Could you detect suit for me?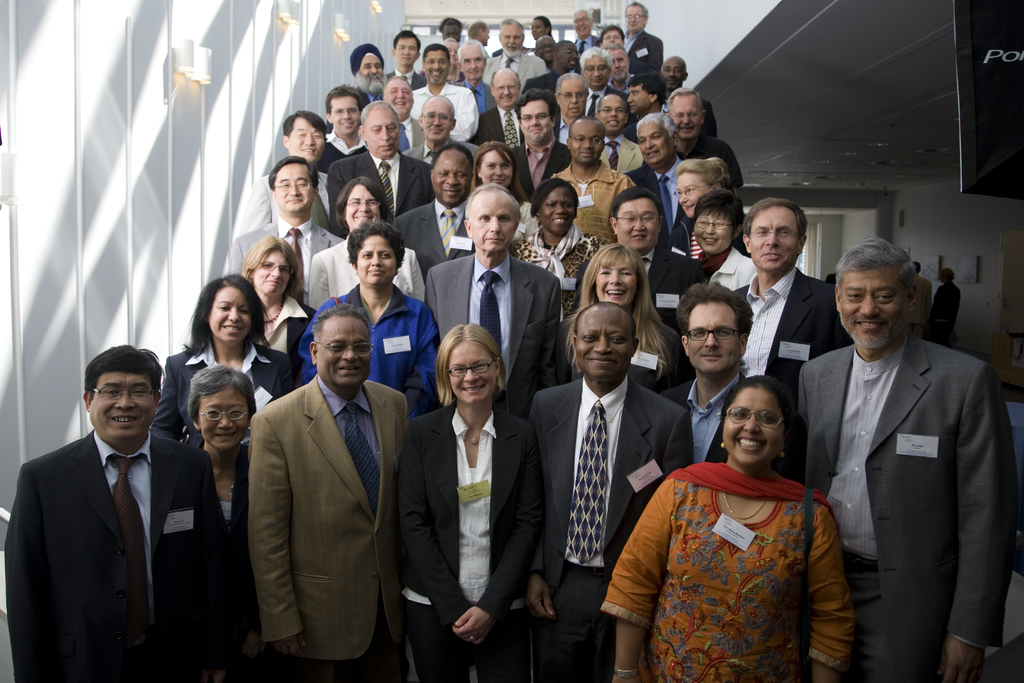
Detection result: <region>228, 214, 347, 309</region>.
